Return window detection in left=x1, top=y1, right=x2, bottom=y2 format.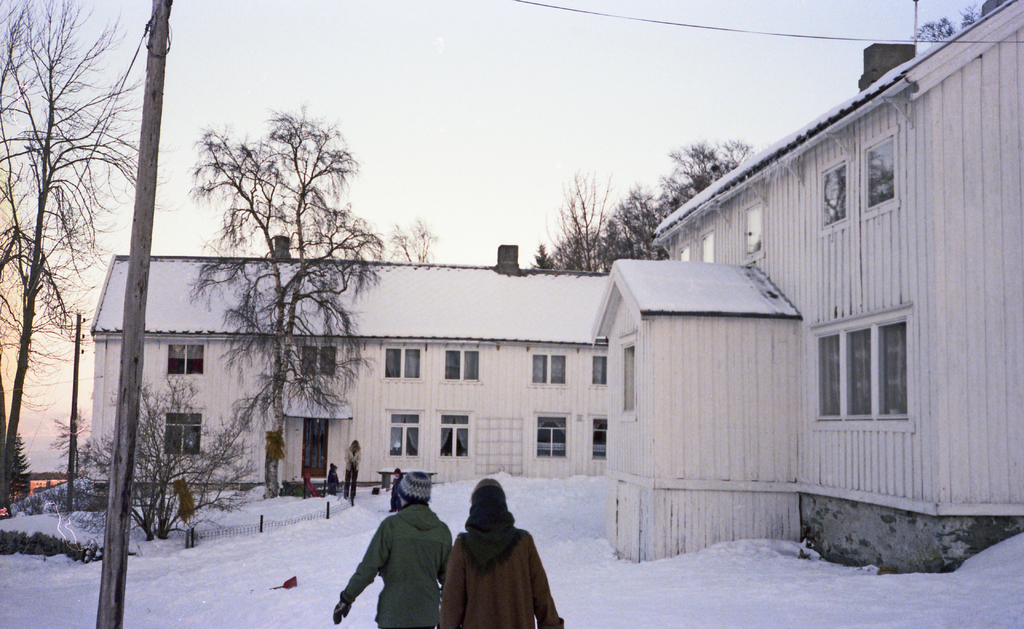
left=163, top=339, right=204, bottom=377.
